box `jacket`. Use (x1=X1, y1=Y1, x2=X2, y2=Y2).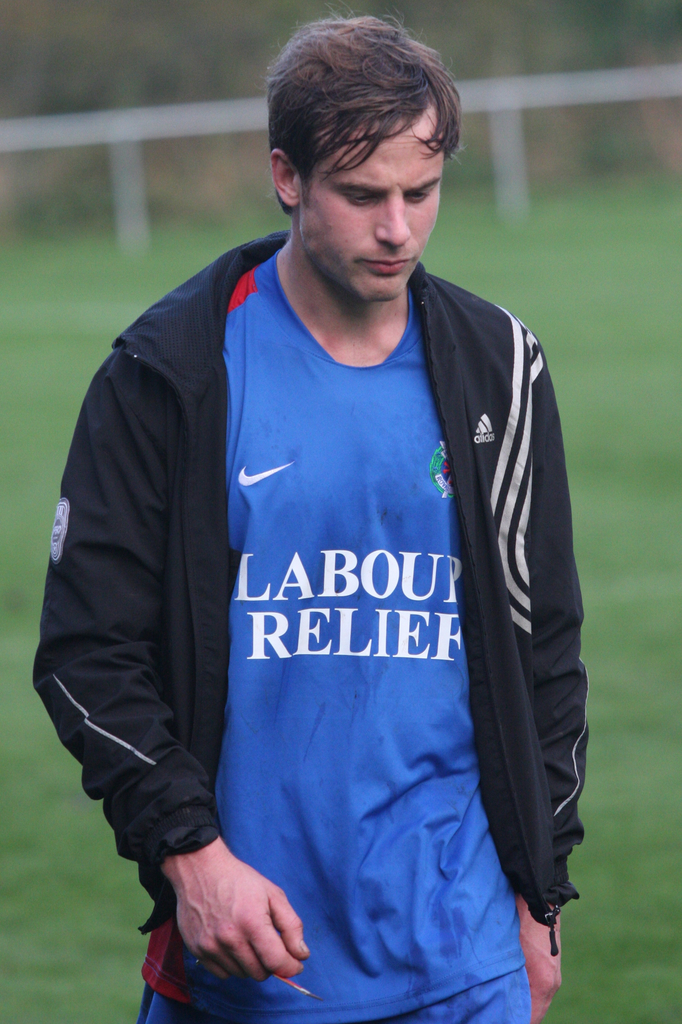
(x1=42, y1=82, x2=628, y2=976).
